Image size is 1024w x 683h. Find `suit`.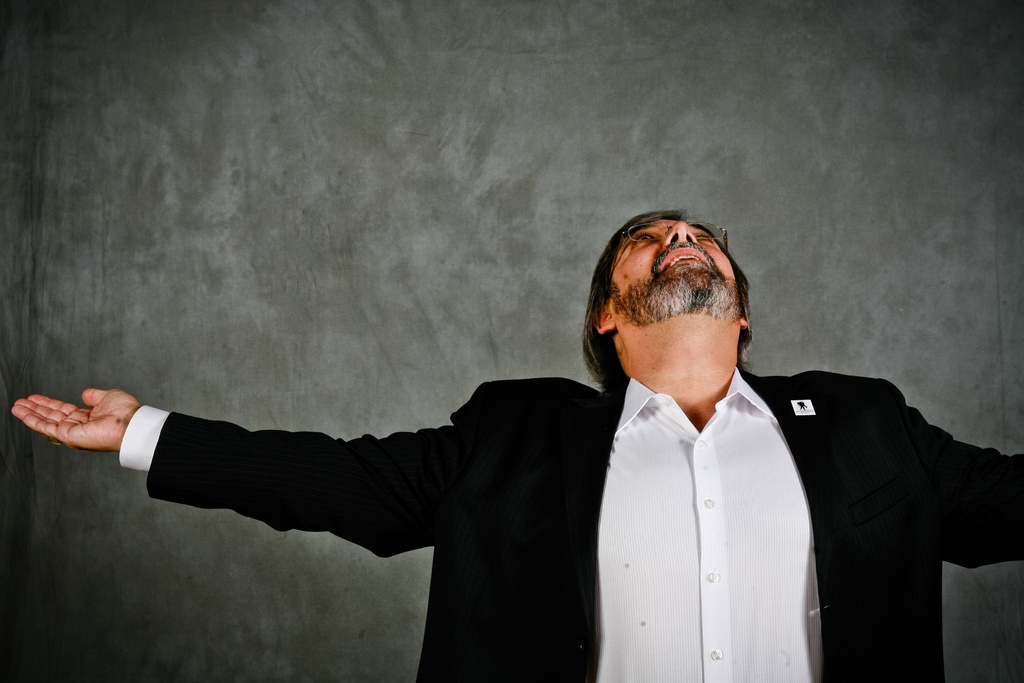
[111, 365, 1023, 682].
